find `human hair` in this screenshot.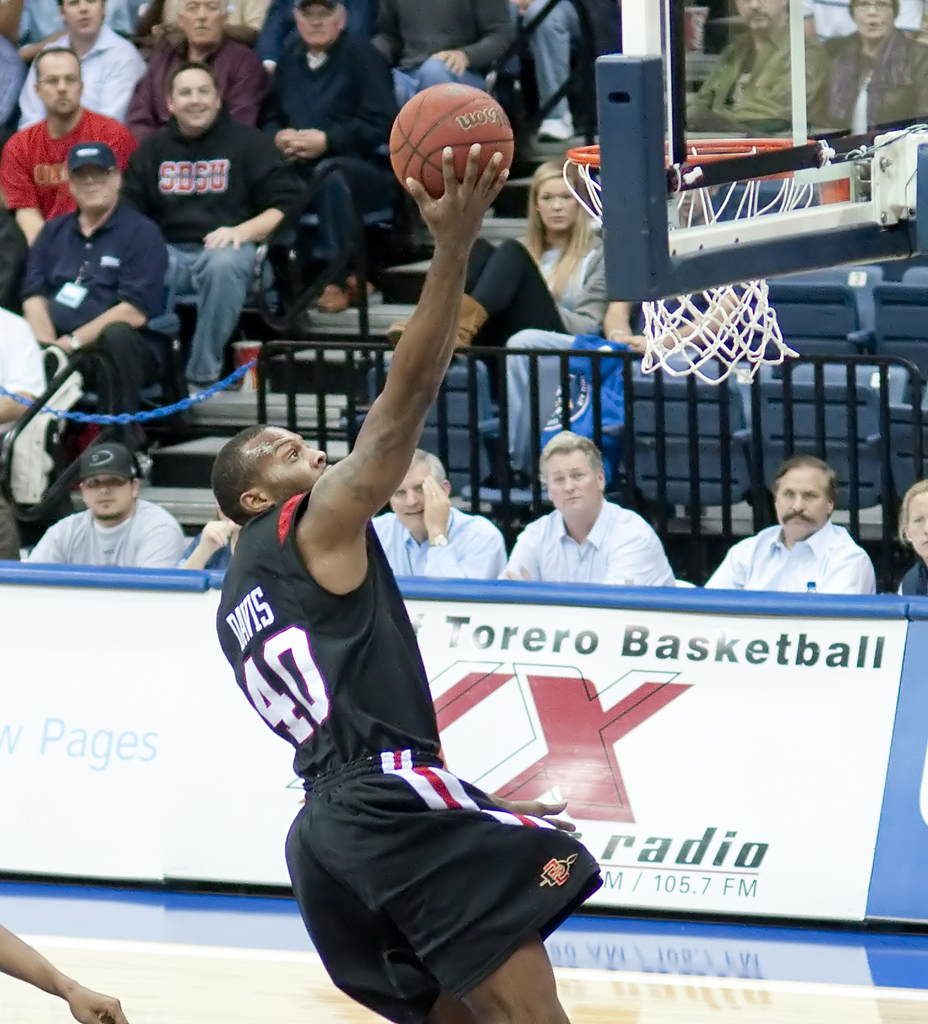
The bounding box for `human hair` is pyautogui.locateOnScreen(536, 426, 609, 491).
